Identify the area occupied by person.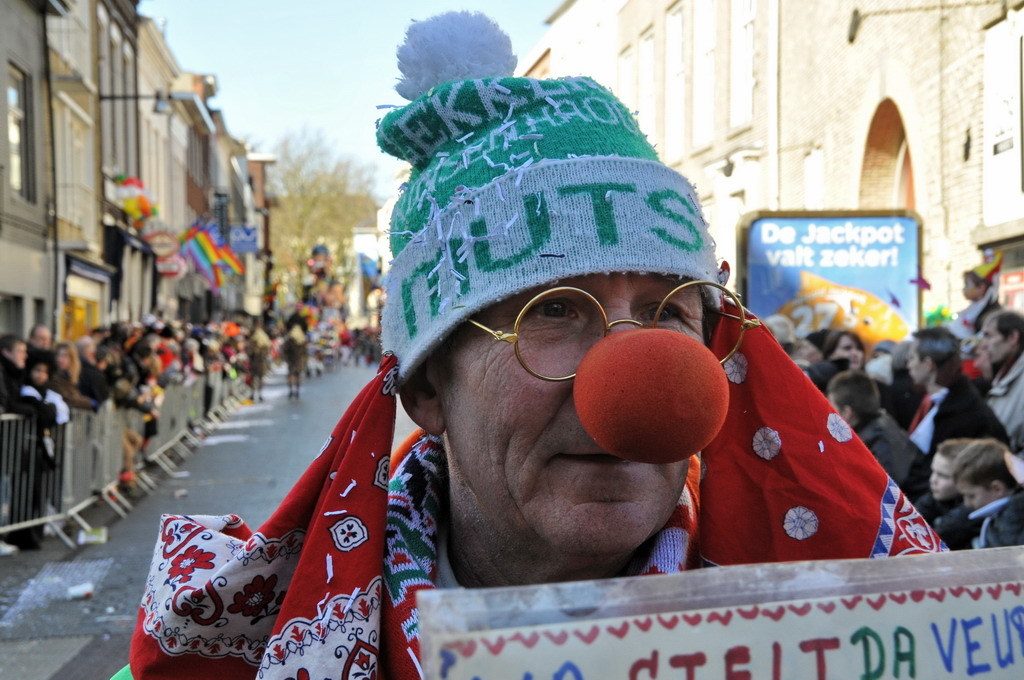
Area: (127,4,951,679).
